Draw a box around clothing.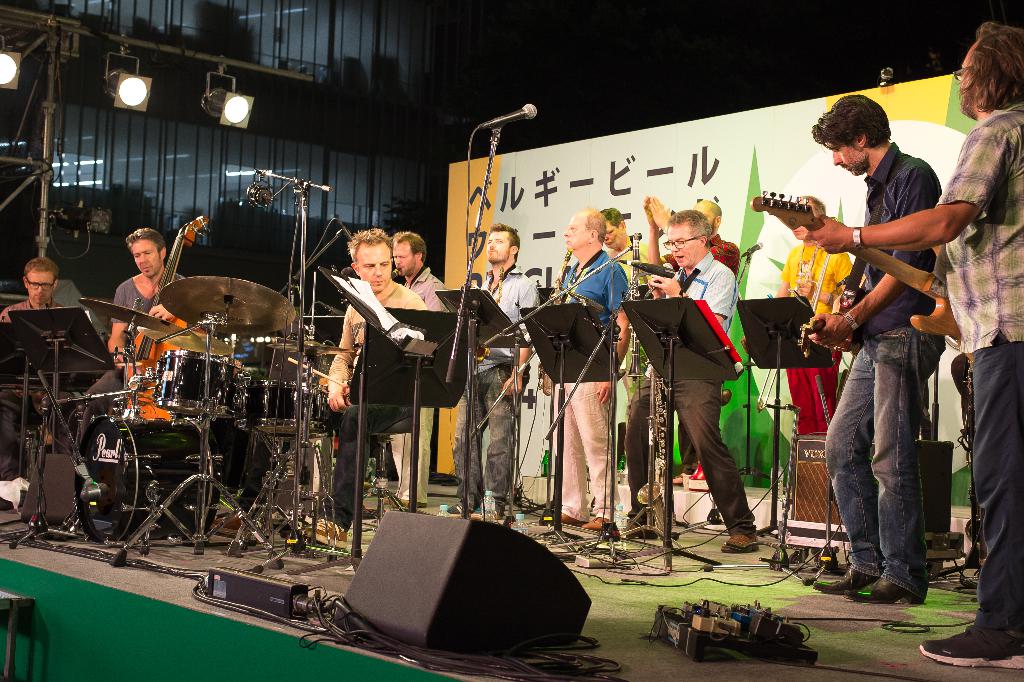
pyautogui.locateOnScreen(388, 266, 447, 499).
